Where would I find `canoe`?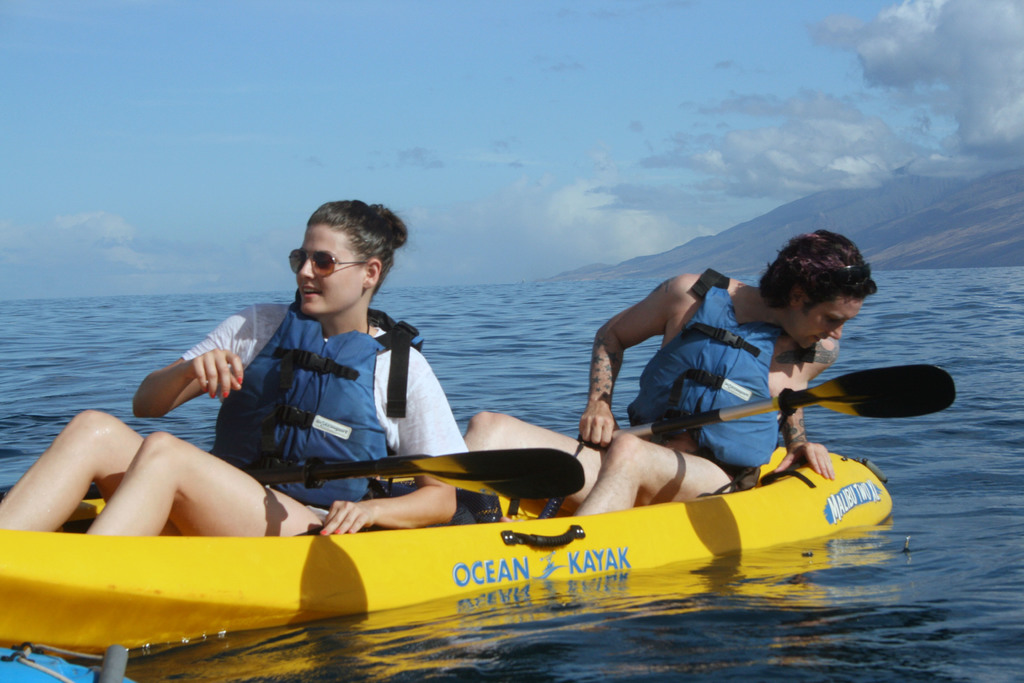
At <region>0, 473, 892, 617</region>.
